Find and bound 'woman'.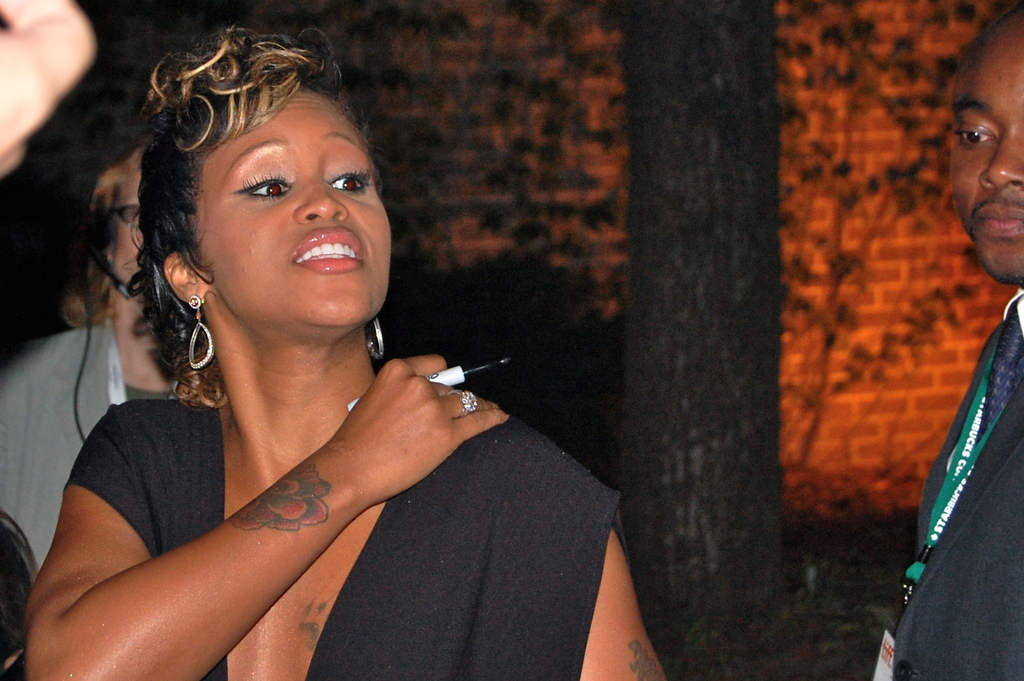
Bound: bbox(19, 12, 581, 680).
